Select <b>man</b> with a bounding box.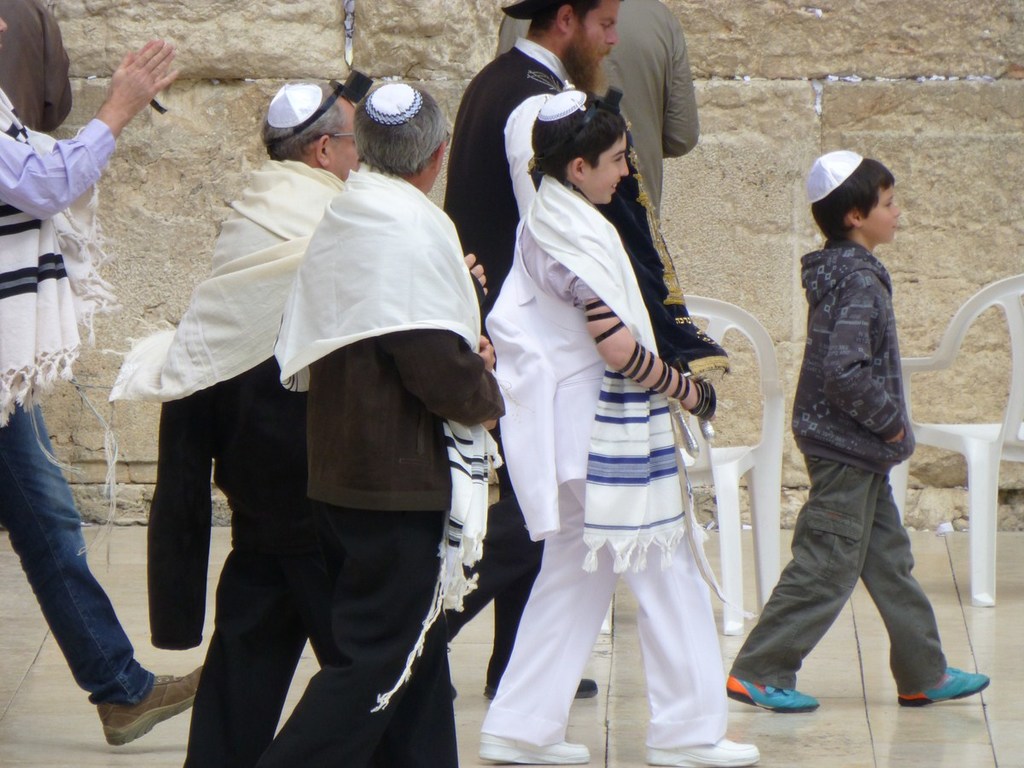
{"left": 110, "top": 83, "right": 488, "bottom": 767}.
